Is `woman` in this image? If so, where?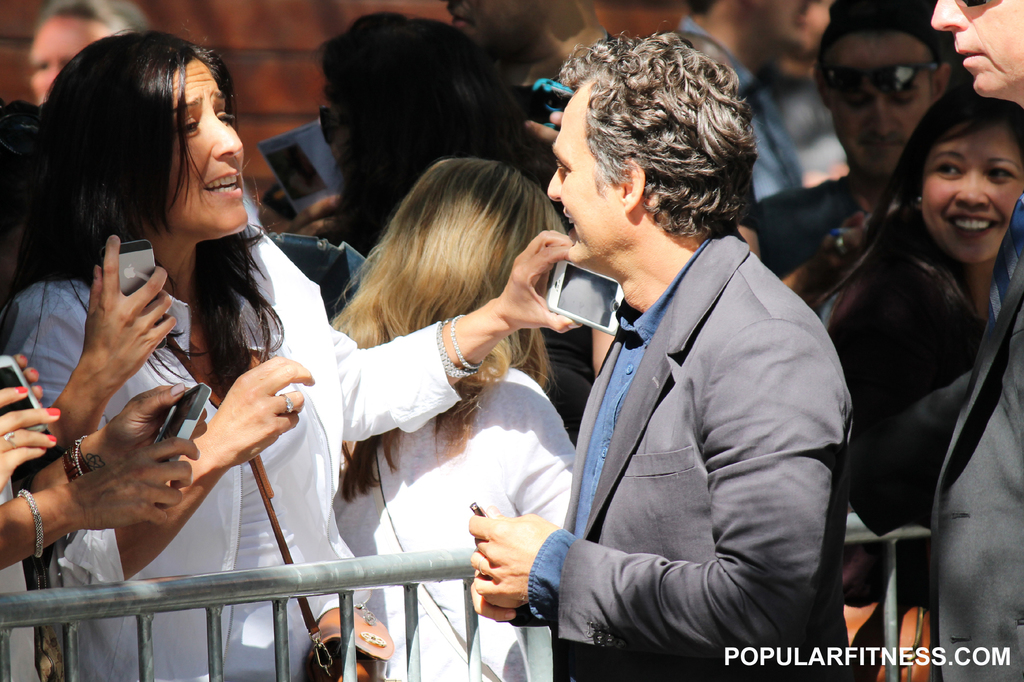
Yes, at region(783, 92, 1023, 477).
